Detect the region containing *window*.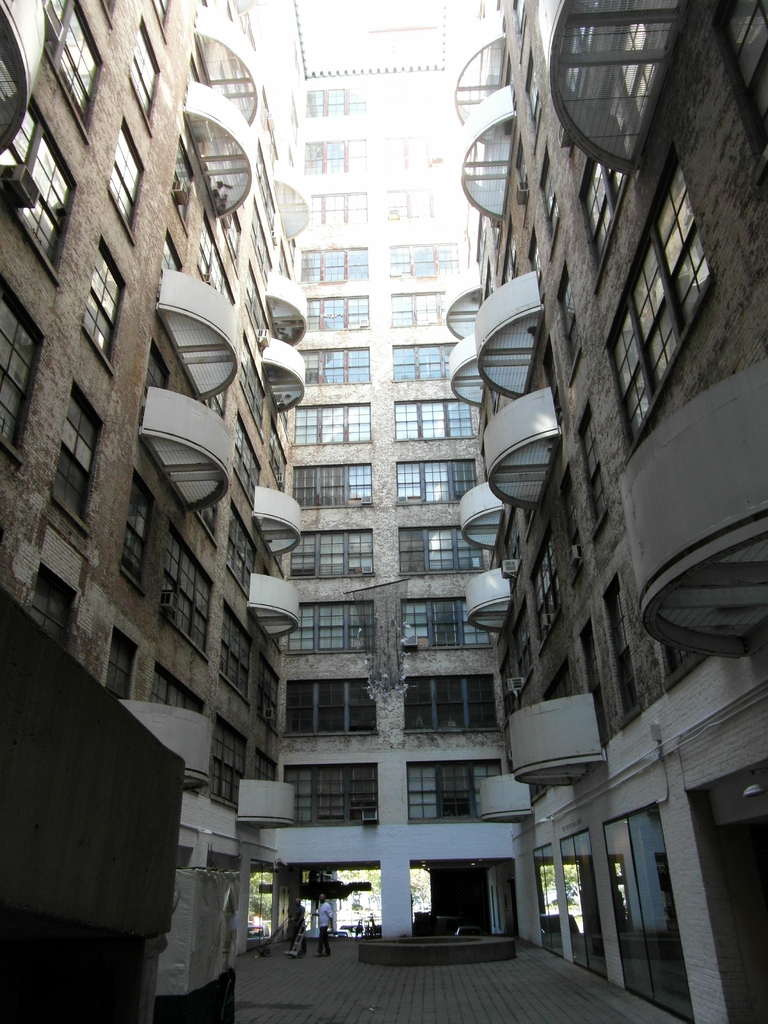
<bbox>147, 0, 172, 39</bbox>.
